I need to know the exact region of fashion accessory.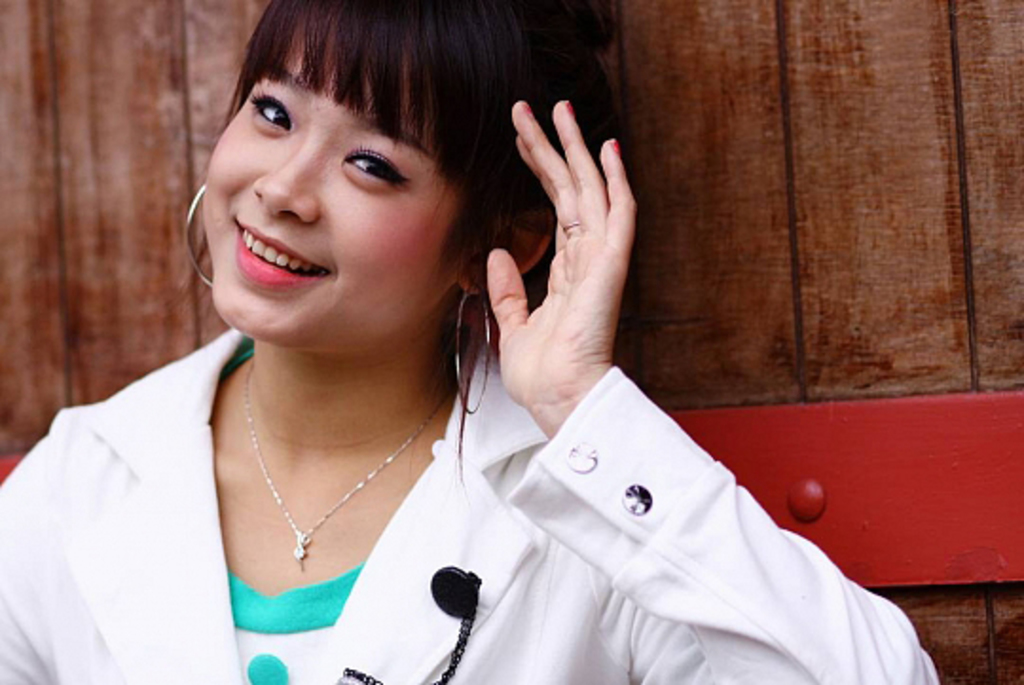
Region: detection(186, 180, 216, 283).
